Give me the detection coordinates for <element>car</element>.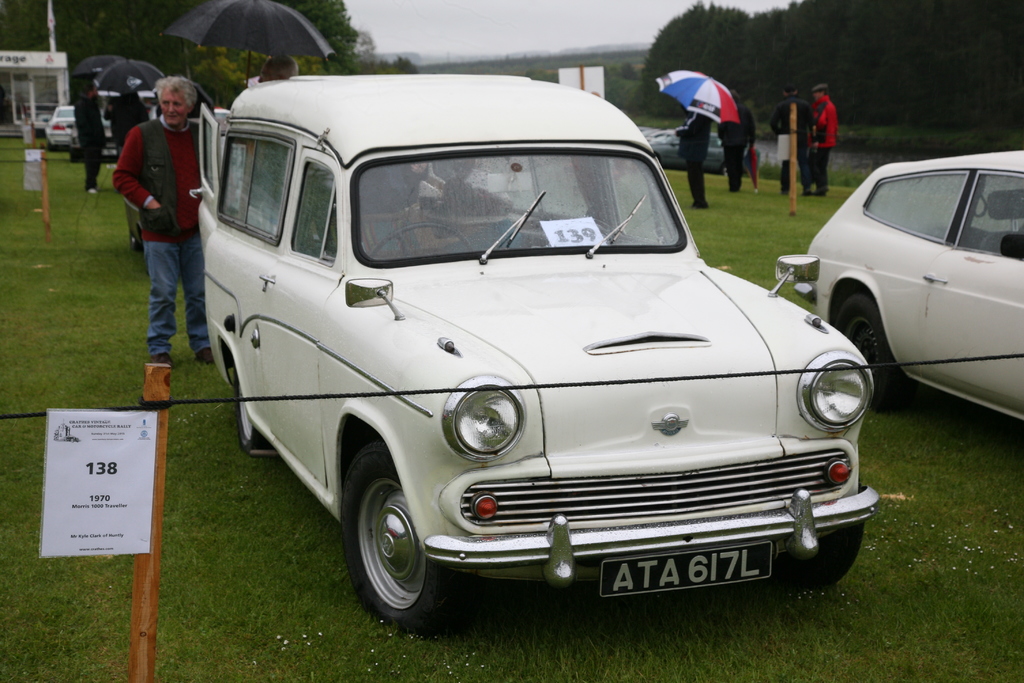
(795, 148, 1023, 436).
